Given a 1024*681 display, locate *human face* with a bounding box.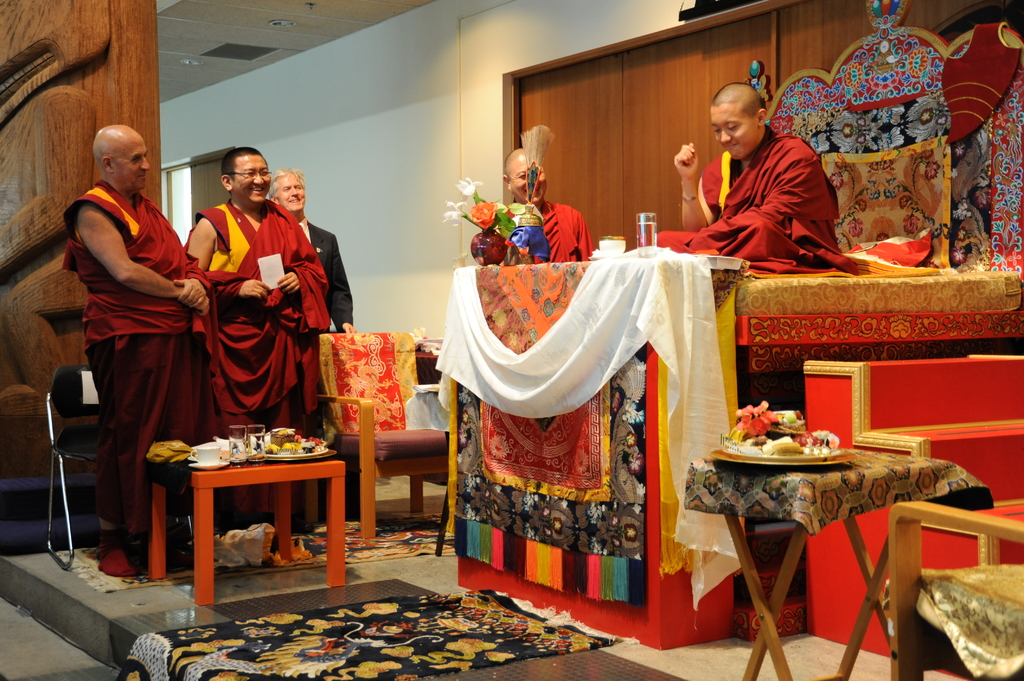
Located: <region>278, 176, 305, 215</region>.
